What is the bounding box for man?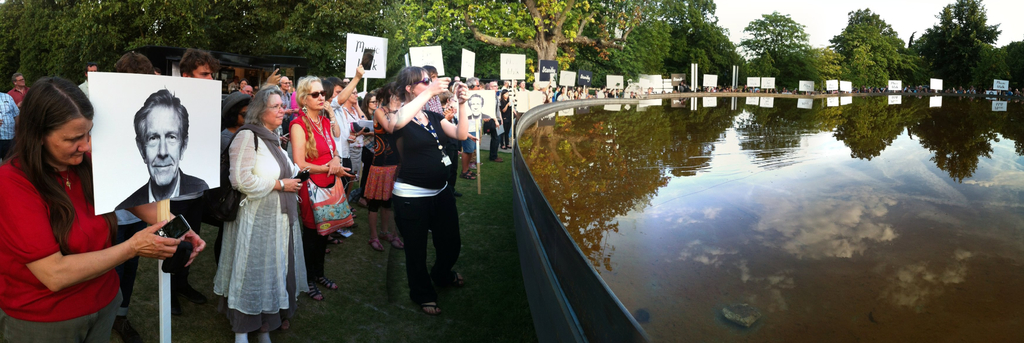
rect(180, 51, 216, 83).
